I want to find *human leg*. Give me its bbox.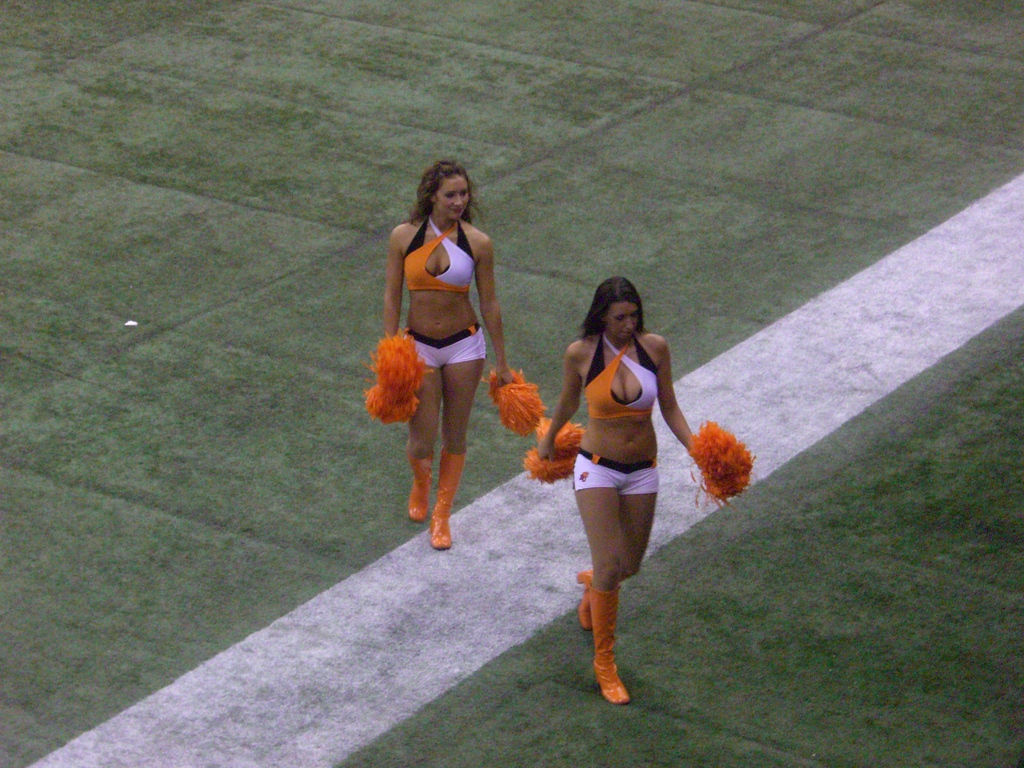
429/330/489/541.
